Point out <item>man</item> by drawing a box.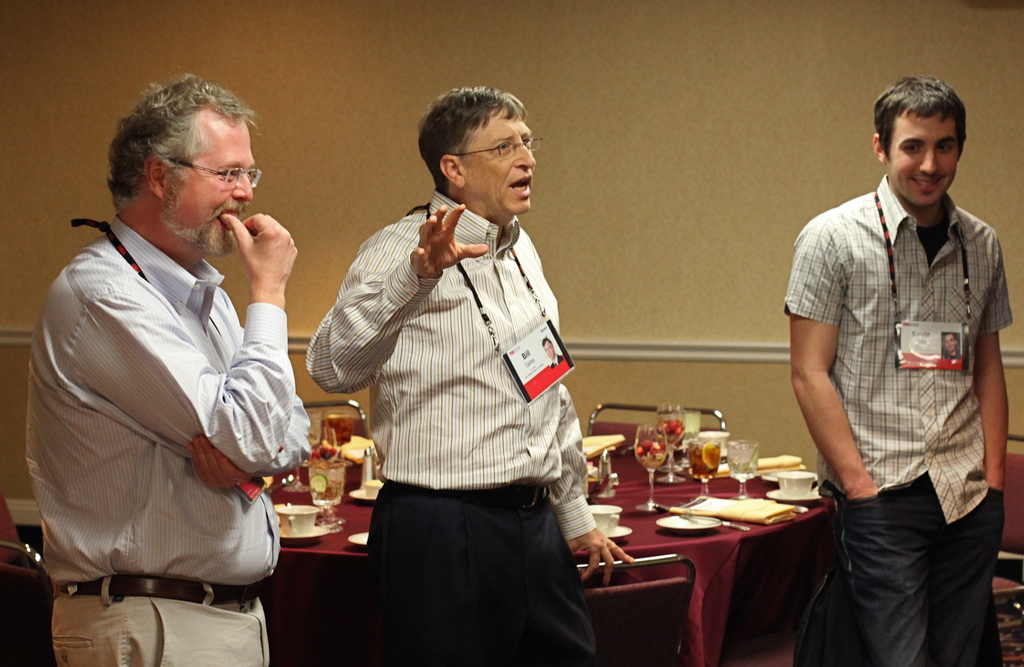
(left=302, top=86, right=633, bottom=666).
